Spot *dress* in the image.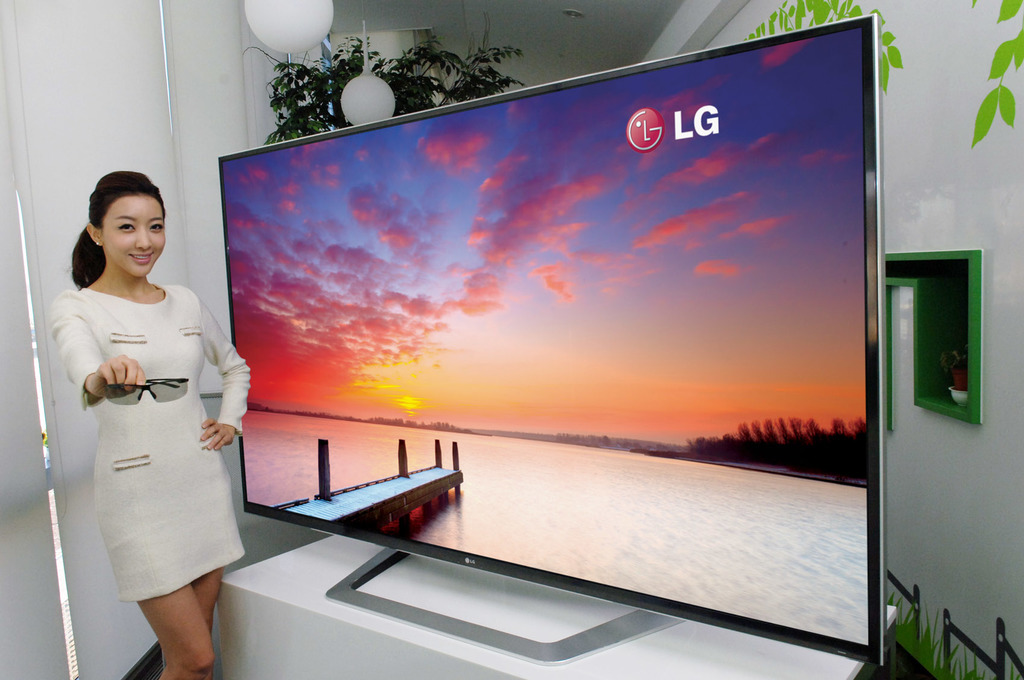
*dress* found at l=49, t=282, r=250, b=599.
